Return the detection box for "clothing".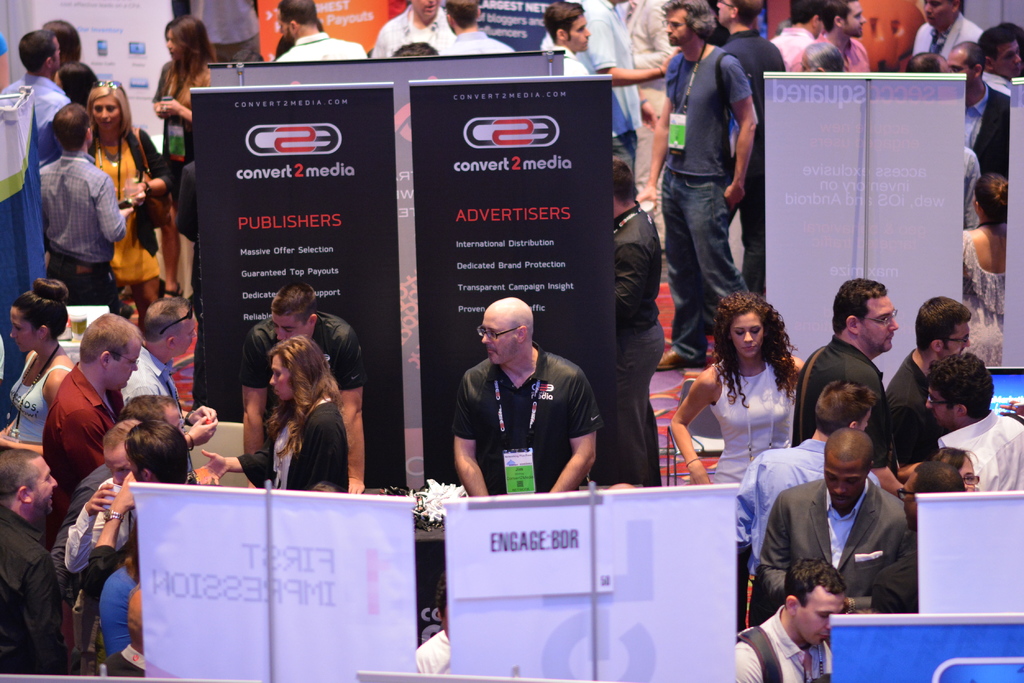
[left=612, top=202, right=671, bottom=488].
